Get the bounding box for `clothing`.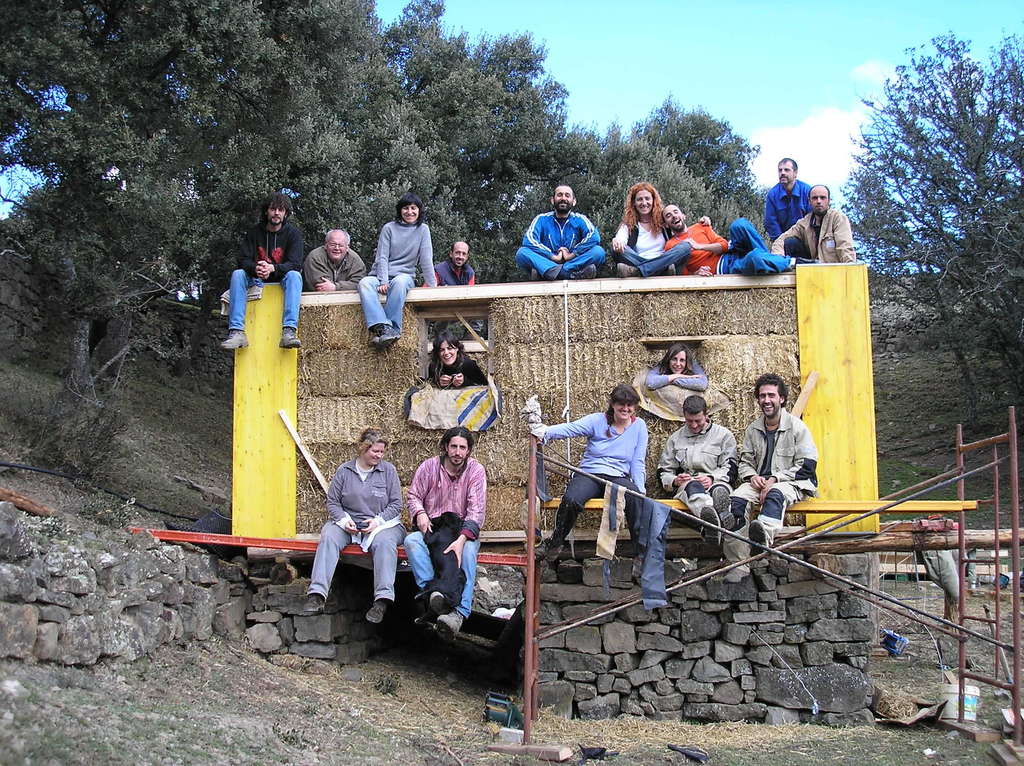
(306, 243, 364, 285).
